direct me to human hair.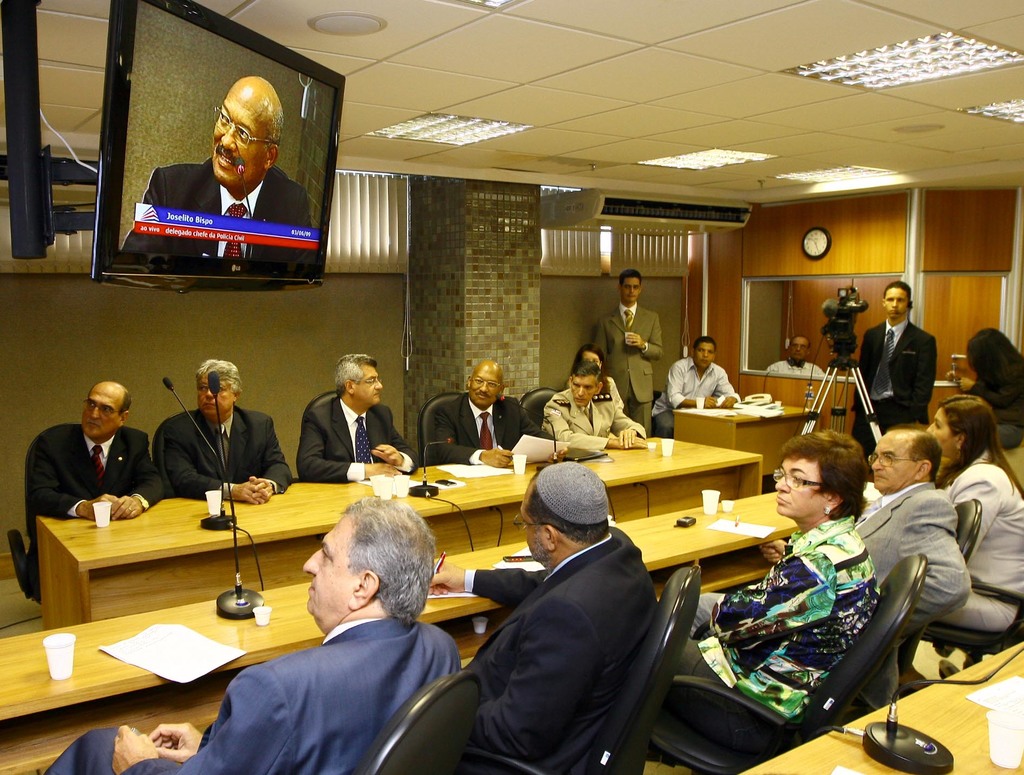
Direction: (left=937, top=394, right=1023, bottom=503).
